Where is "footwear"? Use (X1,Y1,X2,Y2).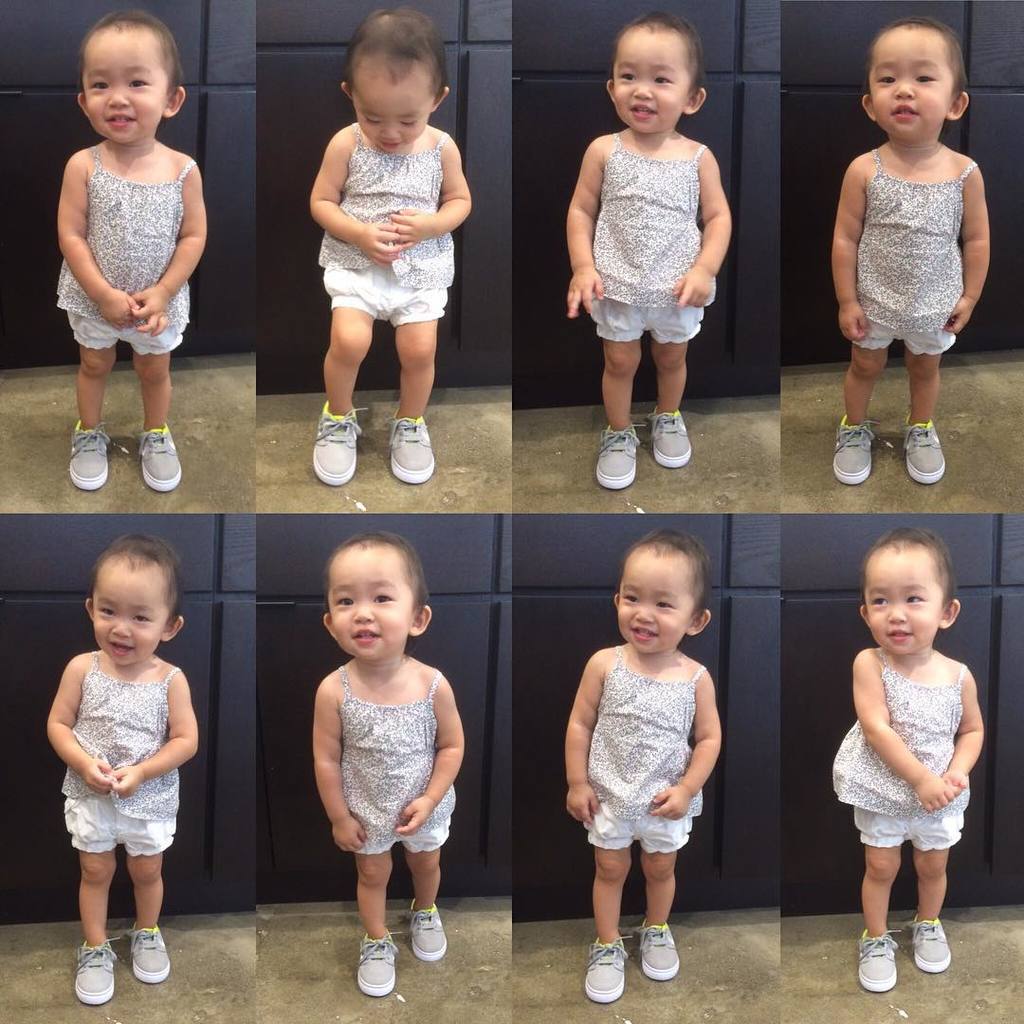
(70,934,117,1011).
